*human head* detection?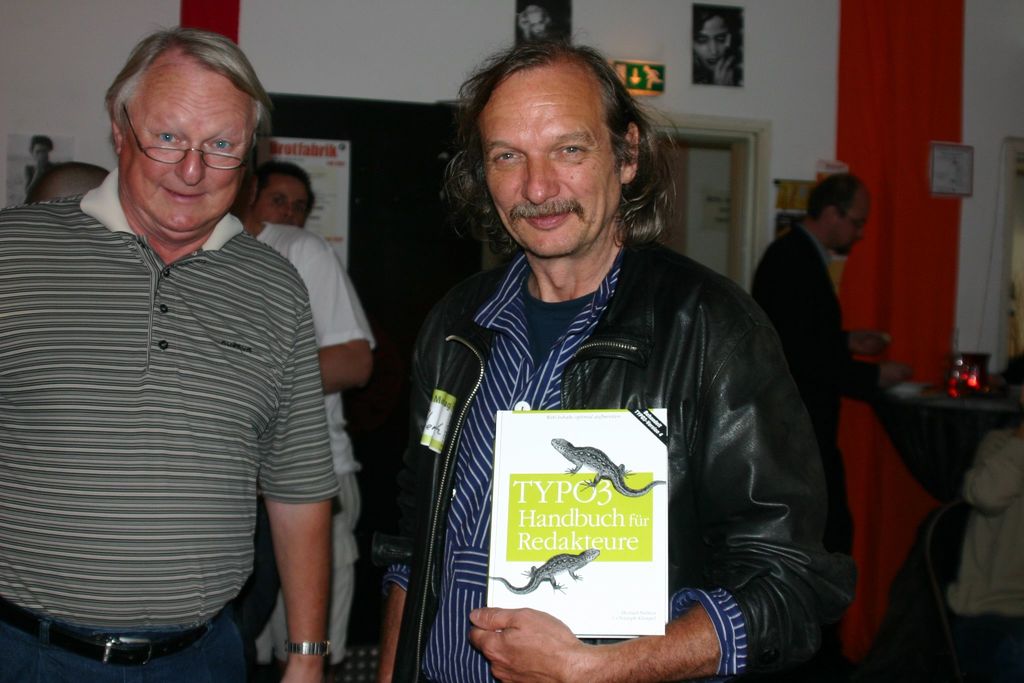
box(695, 9, 735, 72)
